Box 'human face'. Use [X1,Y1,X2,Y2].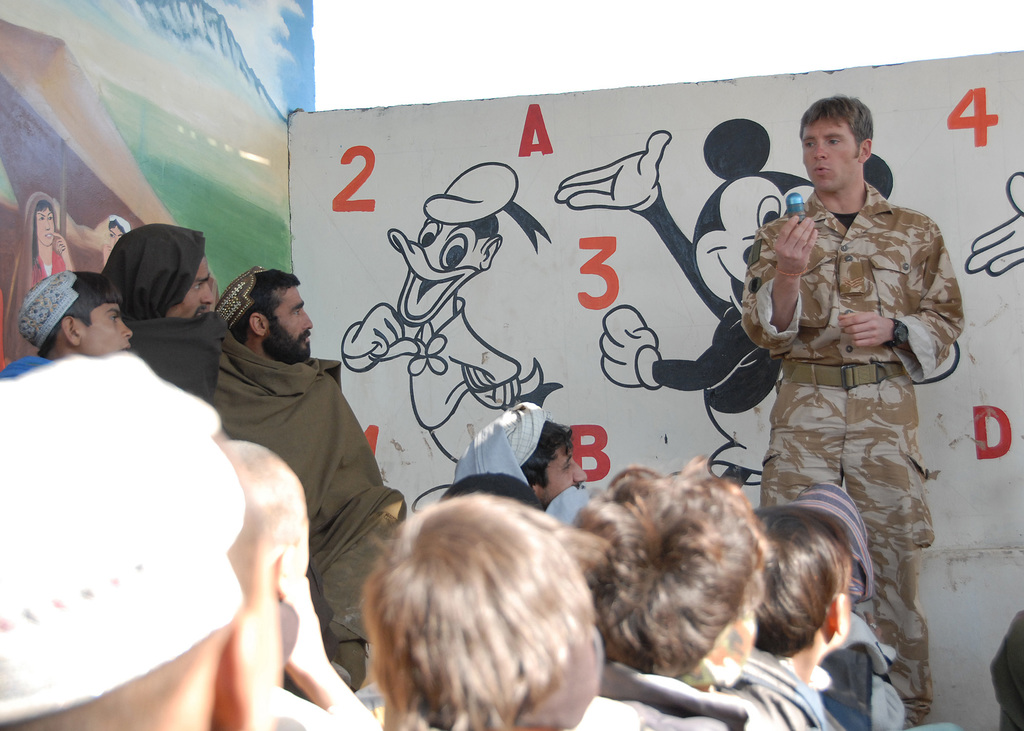
[77,297,132,357].
